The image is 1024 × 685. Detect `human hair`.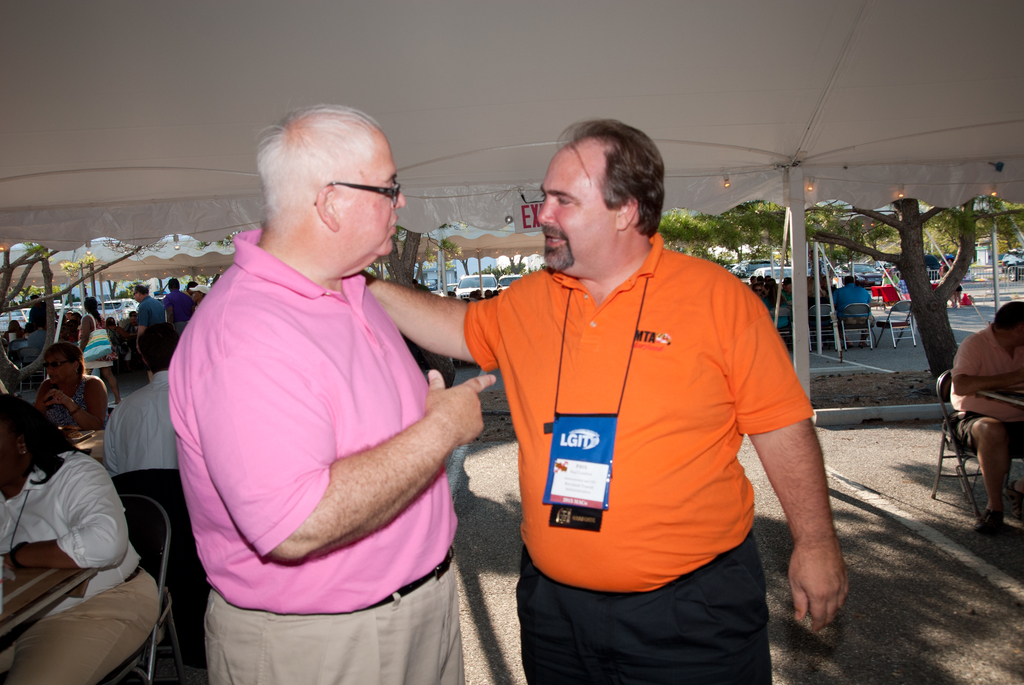
Detection: bbox=[941, 264, 948, 274].
